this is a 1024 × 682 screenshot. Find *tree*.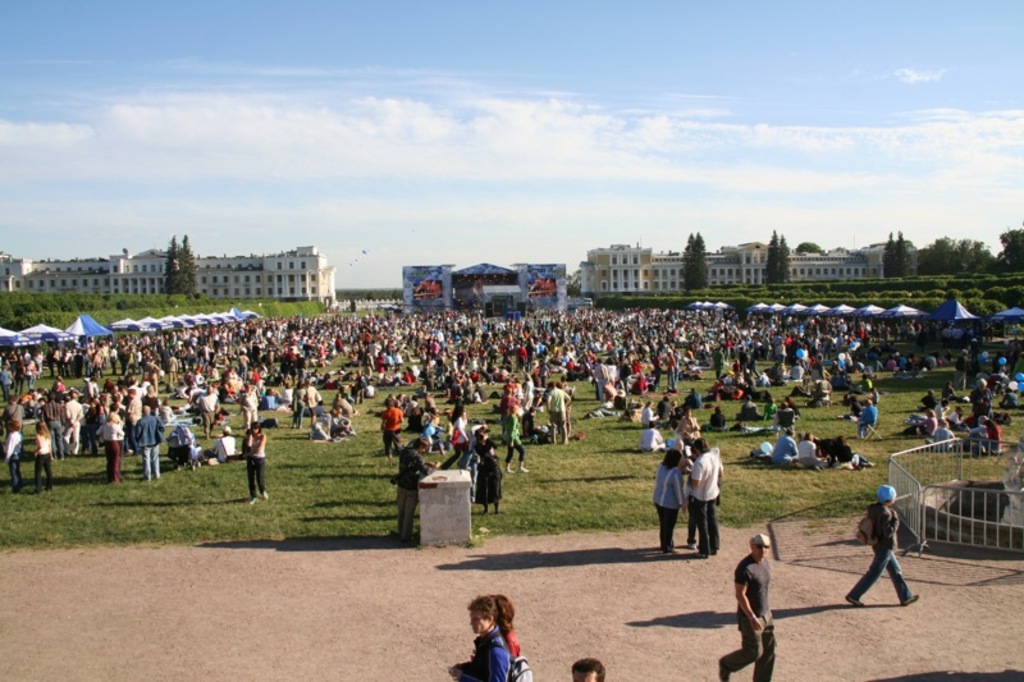
Bounding box: (x1=1004, y1=228, x2=1023, y2=265).
